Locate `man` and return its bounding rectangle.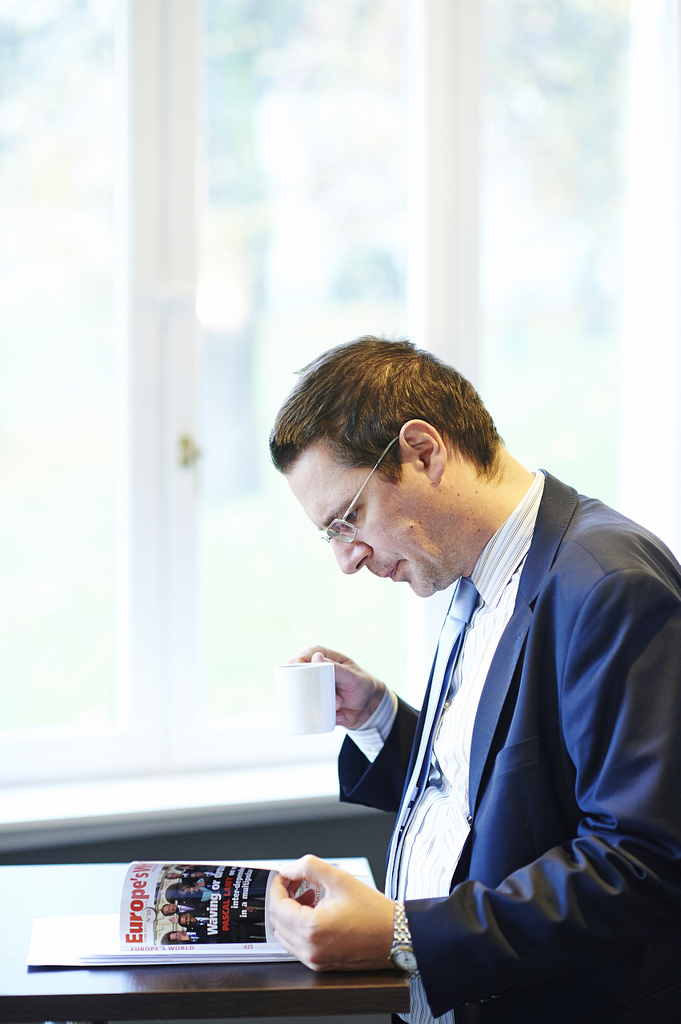
detection(163, 868, 184, 881).
